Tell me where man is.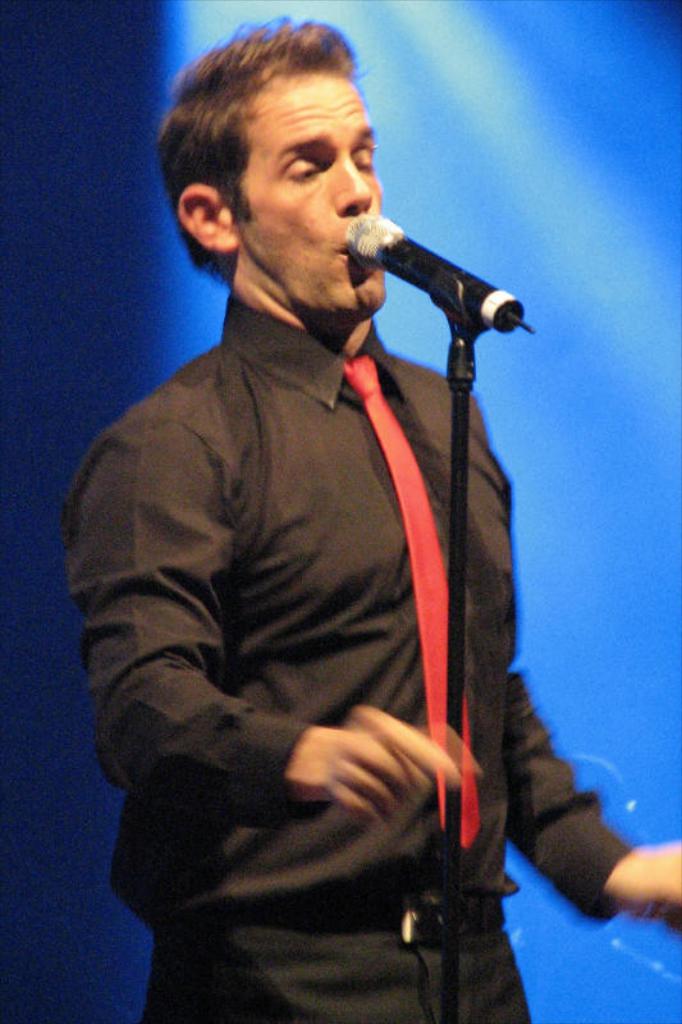
man is at {"x1": 59, "y1": 15, "x2": 681, "y2": 1023}.
